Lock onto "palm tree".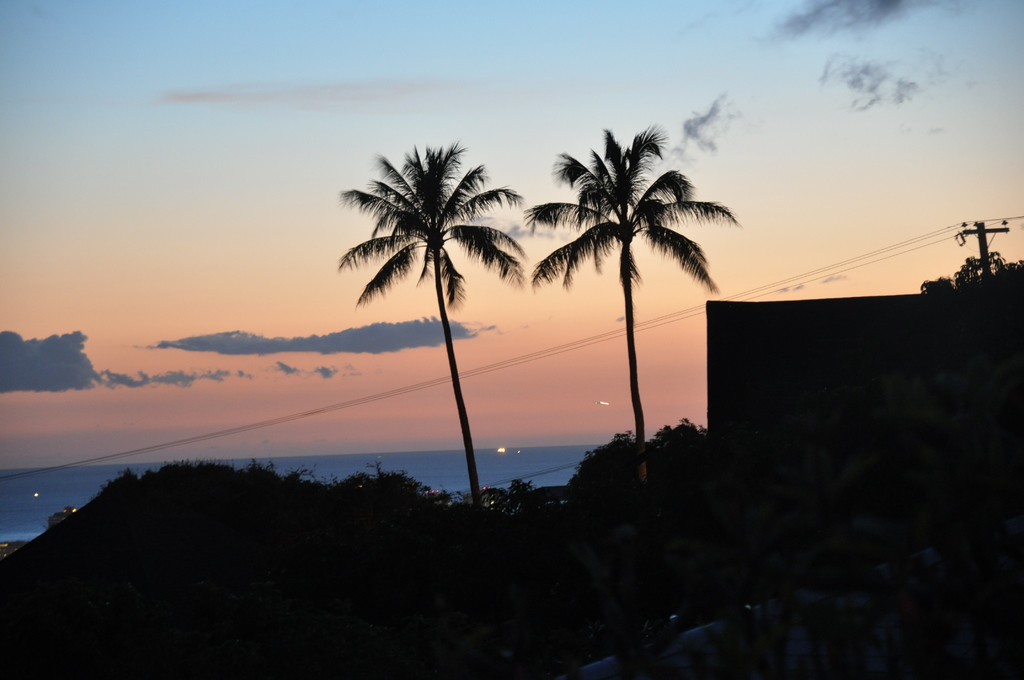
Locked: bbox=[547, 136, 705, 495].
